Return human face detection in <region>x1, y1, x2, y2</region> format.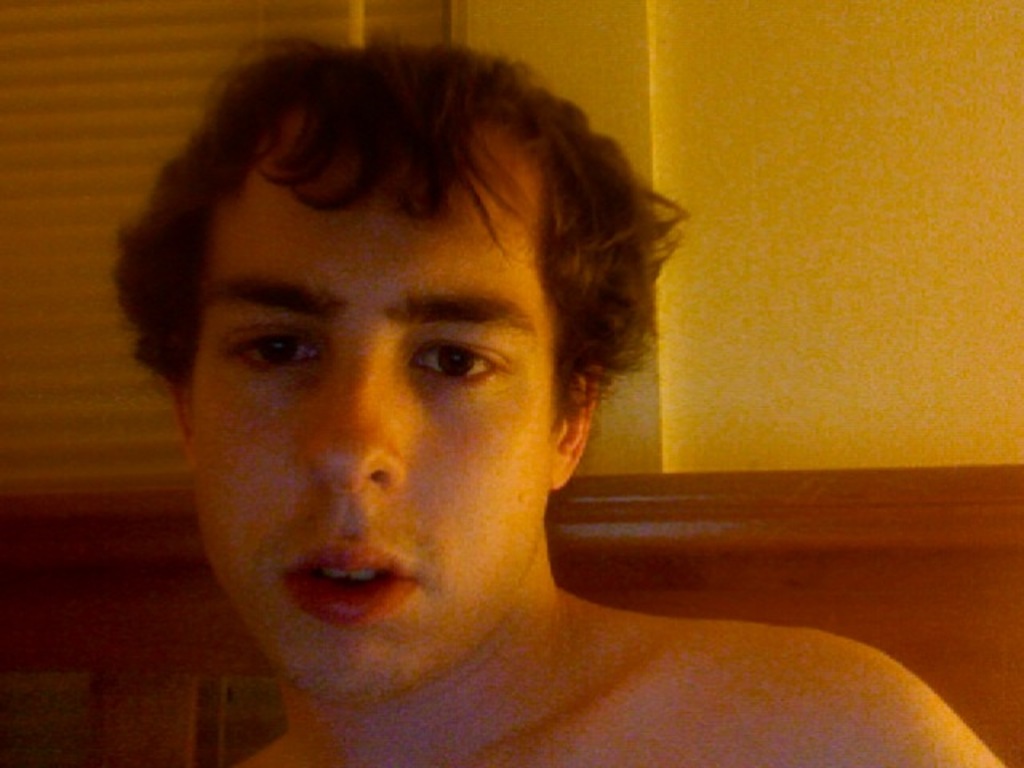
<region>190, 162, 555, 698</region>.
